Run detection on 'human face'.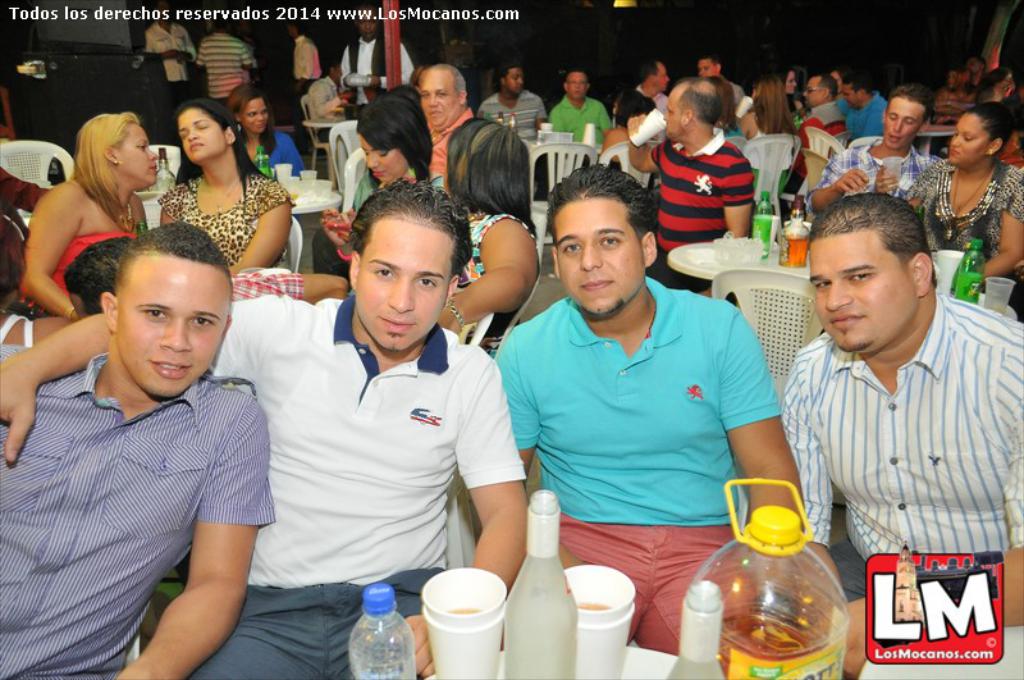
Result: <box>115,123,160,182</box>.
